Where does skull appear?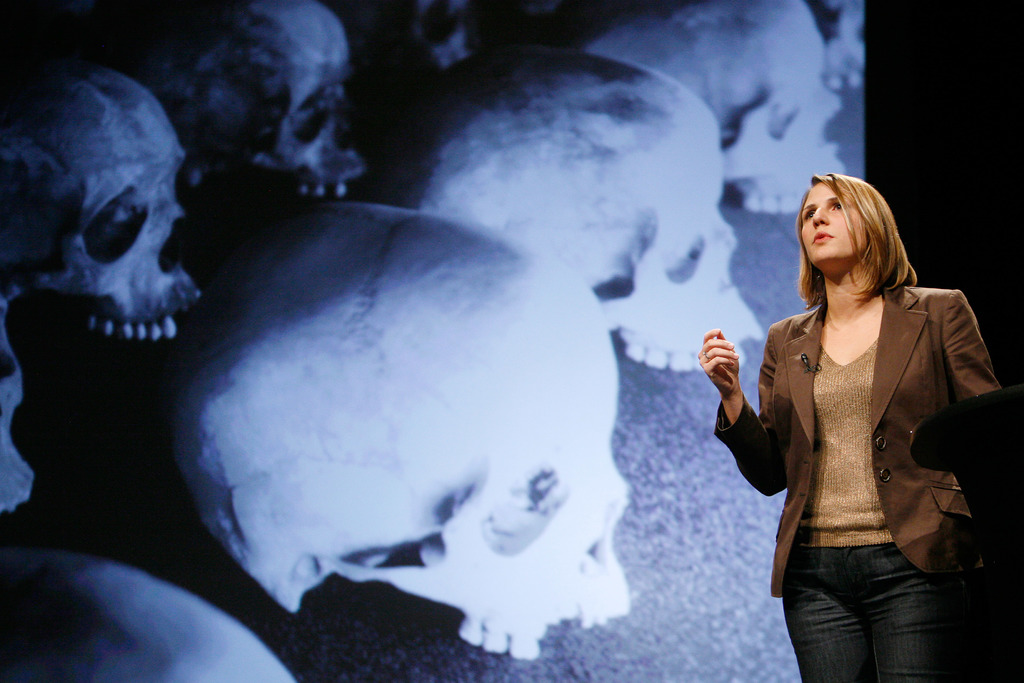
Appears at <region>101, 0, 369, 219</region>.
